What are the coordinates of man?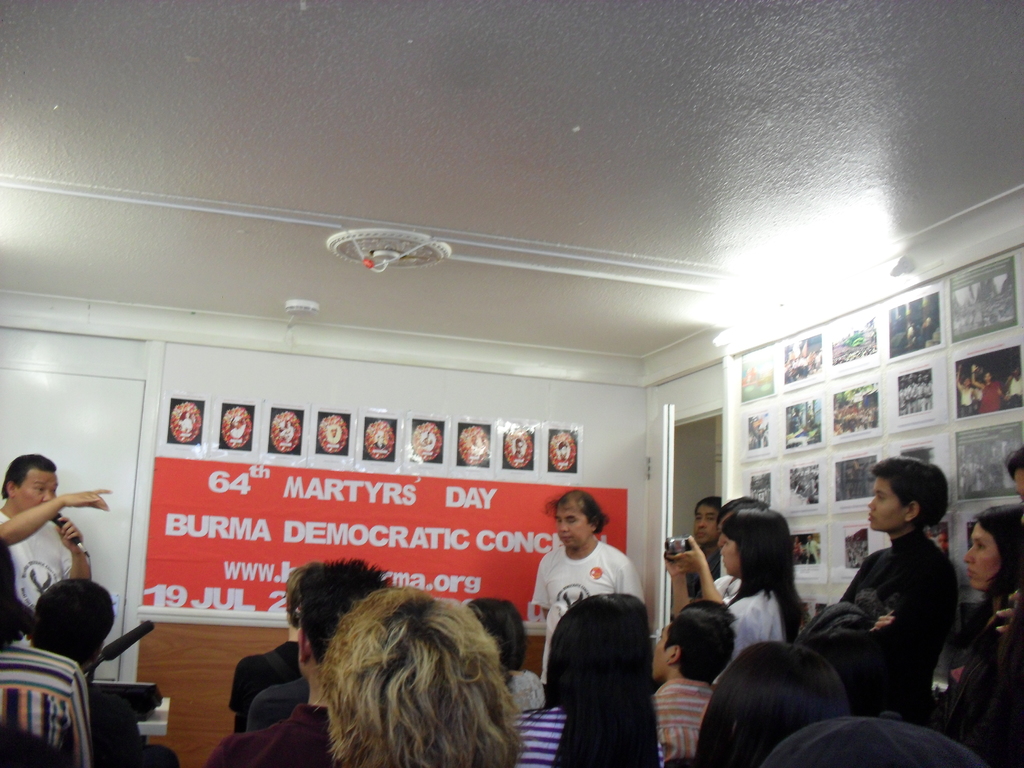
bbox=[666, 498, 770, 617].
